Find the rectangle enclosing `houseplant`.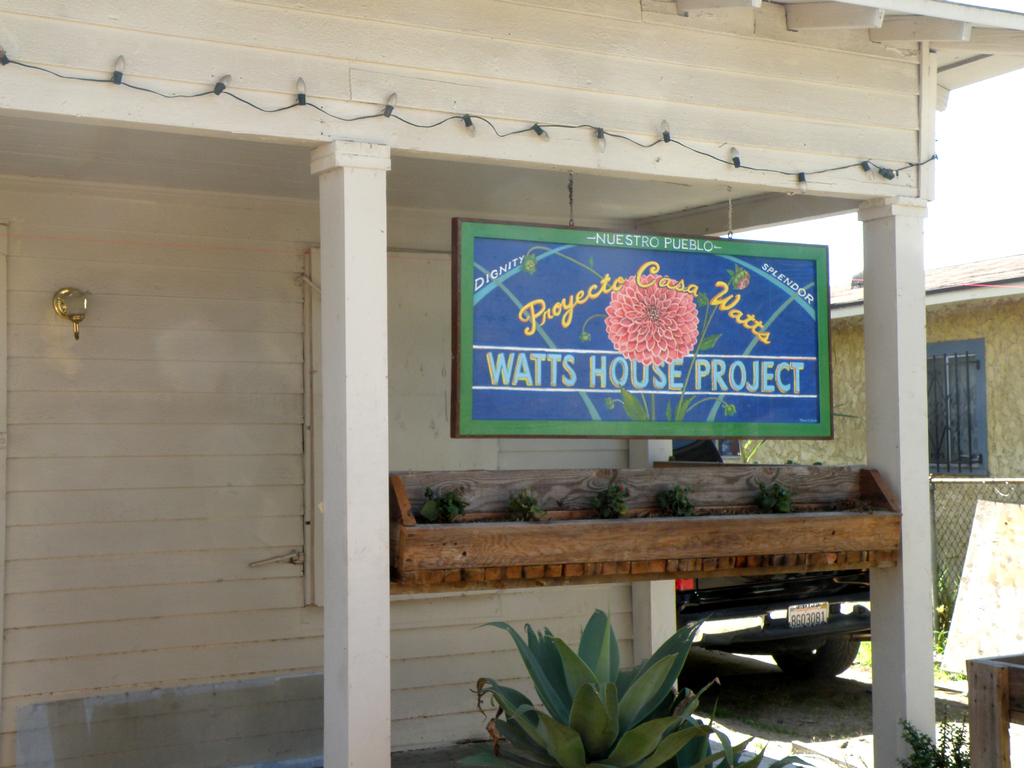
left=387, top=468, right=904, bottom=596.
